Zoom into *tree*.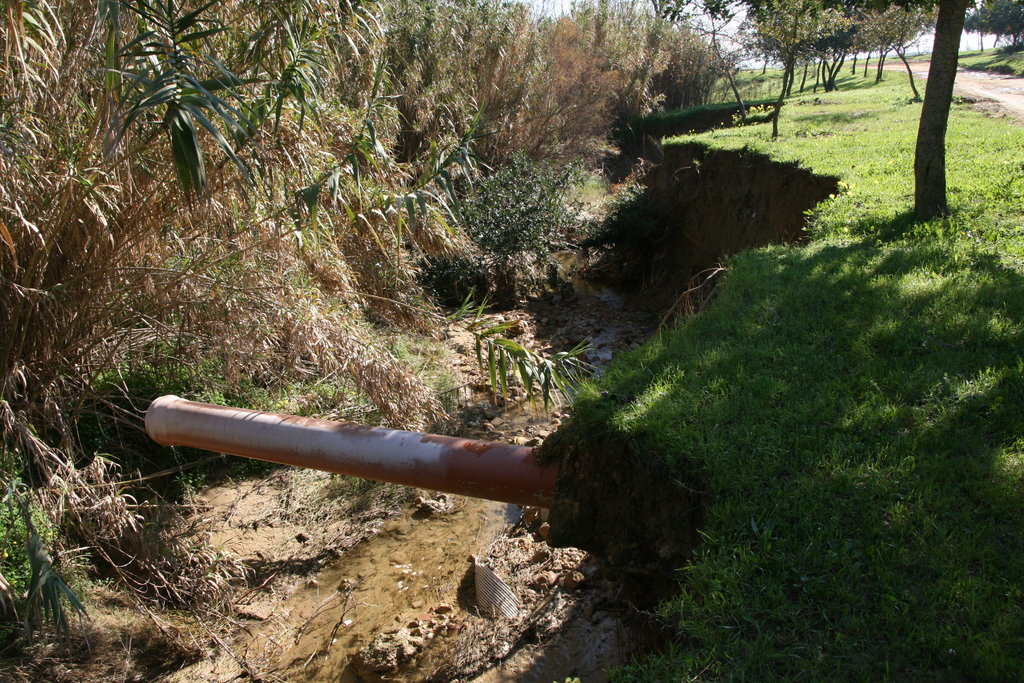
Zoom target: 428/125/623/283.
